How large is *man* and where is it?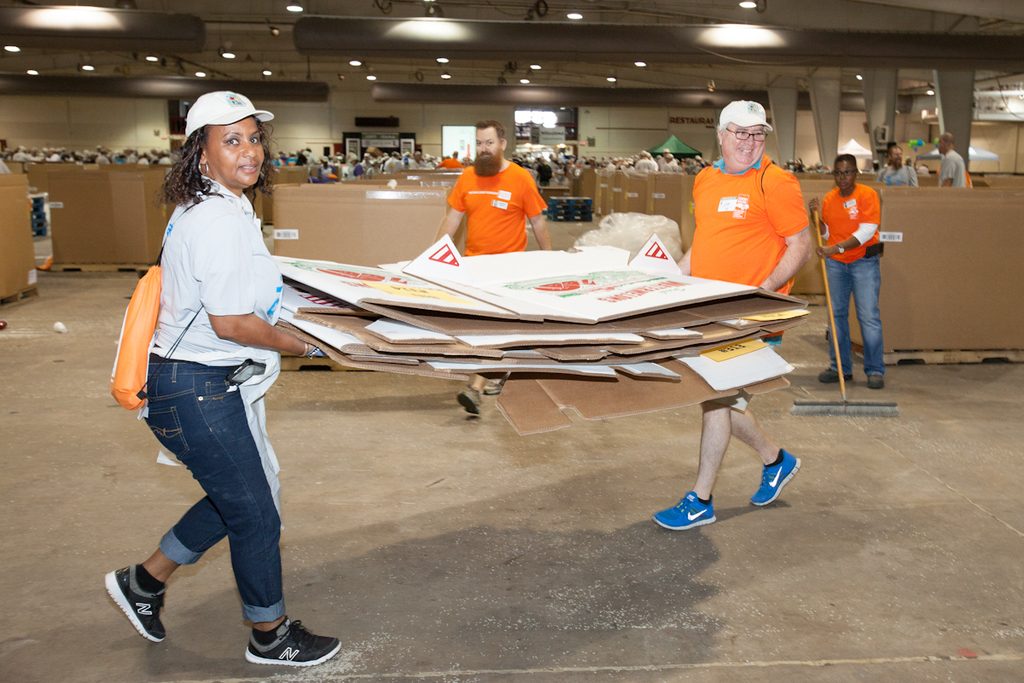
Bounding box: BBox(878, 143, 917, 184).
